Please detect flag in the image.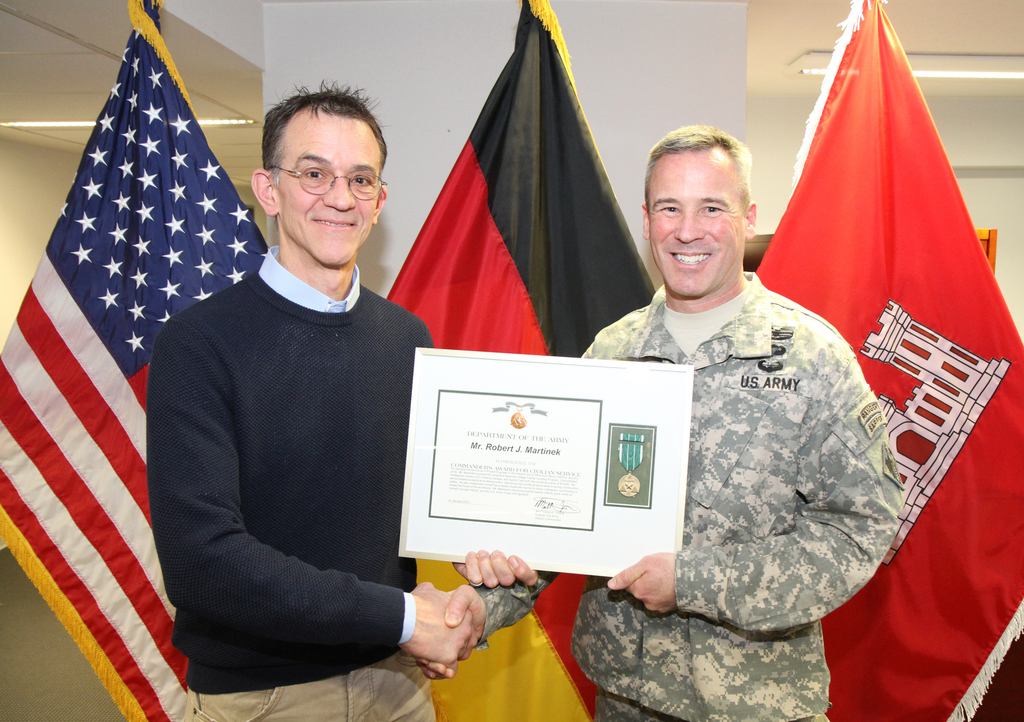
385:0:677:721.
